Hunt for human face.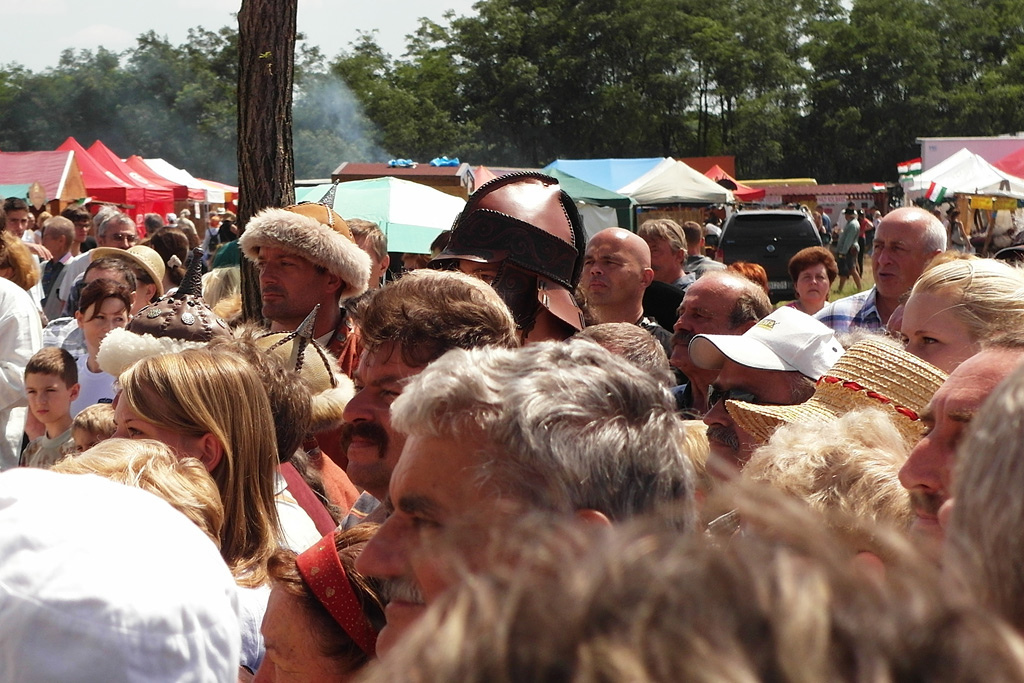
Hunted down at box=[83, 295, 130, 347].
